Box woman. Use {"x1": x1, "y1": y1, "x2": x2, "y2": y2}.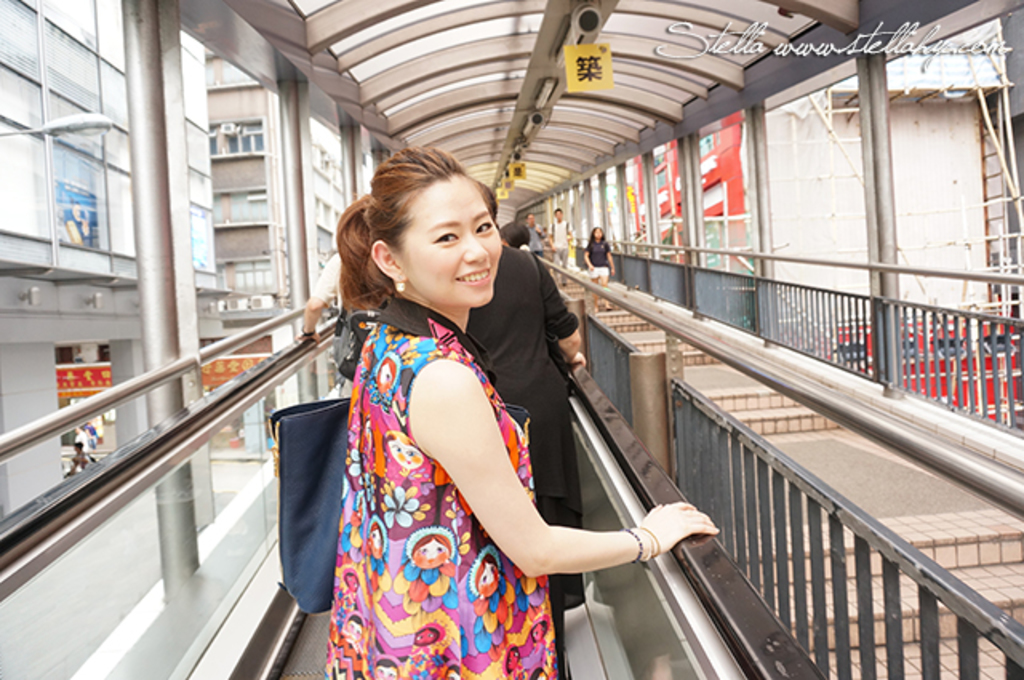
{"x1": 582, "y1": 226, "x2": 611, "y2": 322}.
